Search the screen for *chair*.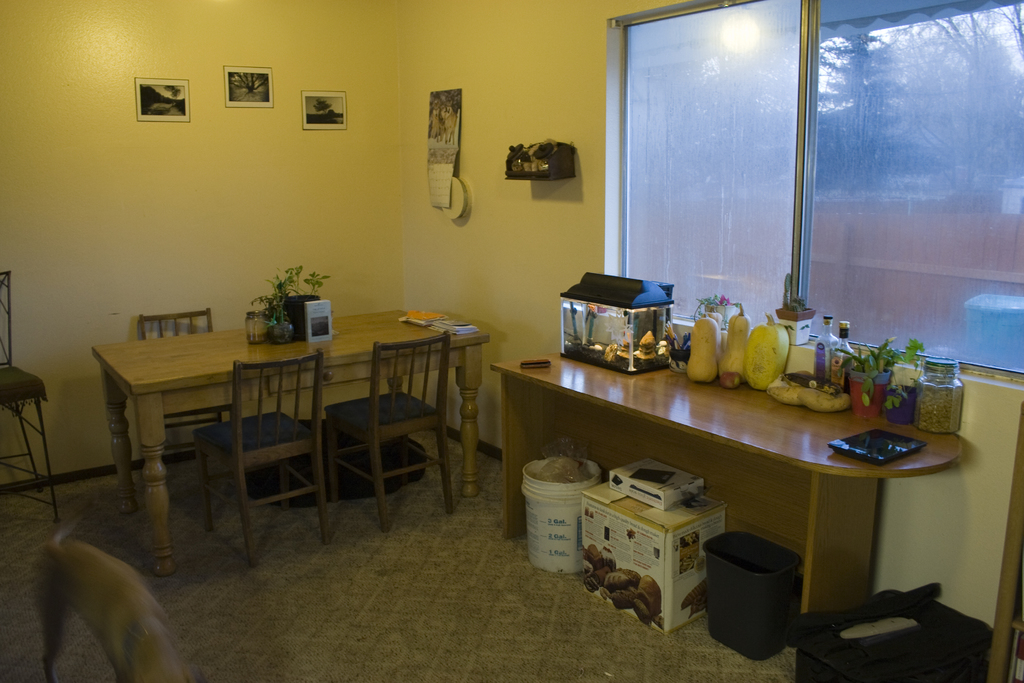
Found at Rect(135, 306, 233, 499).
